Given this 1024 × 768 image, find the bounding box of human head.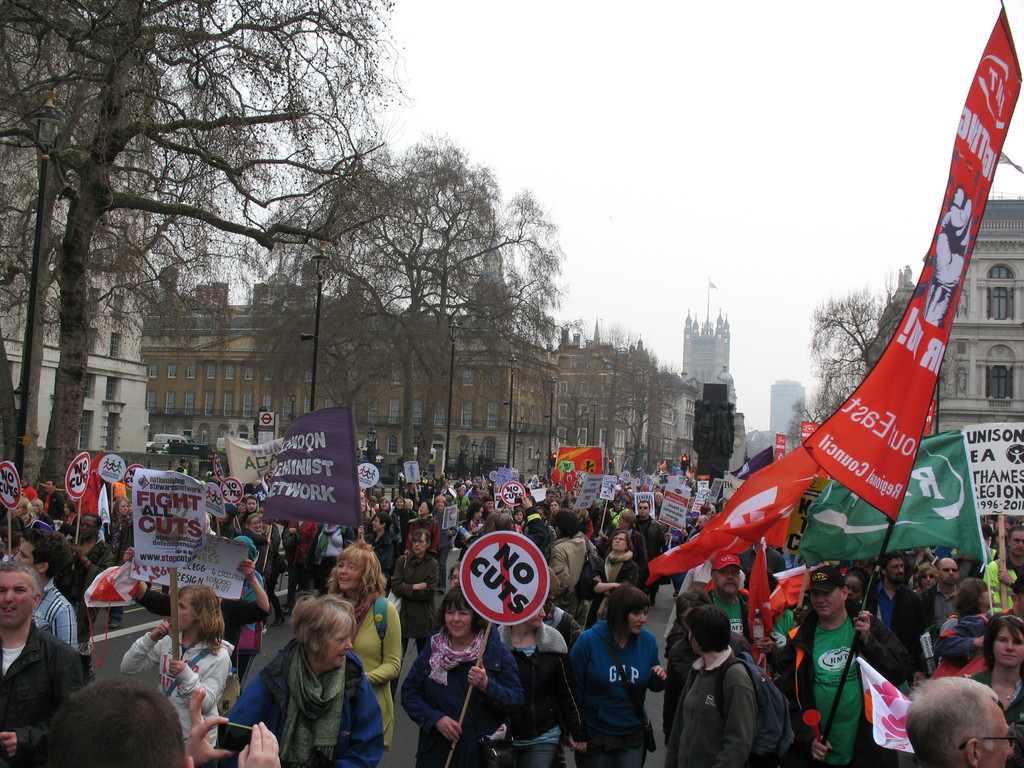
bbox(916, 564, 935, 590).
